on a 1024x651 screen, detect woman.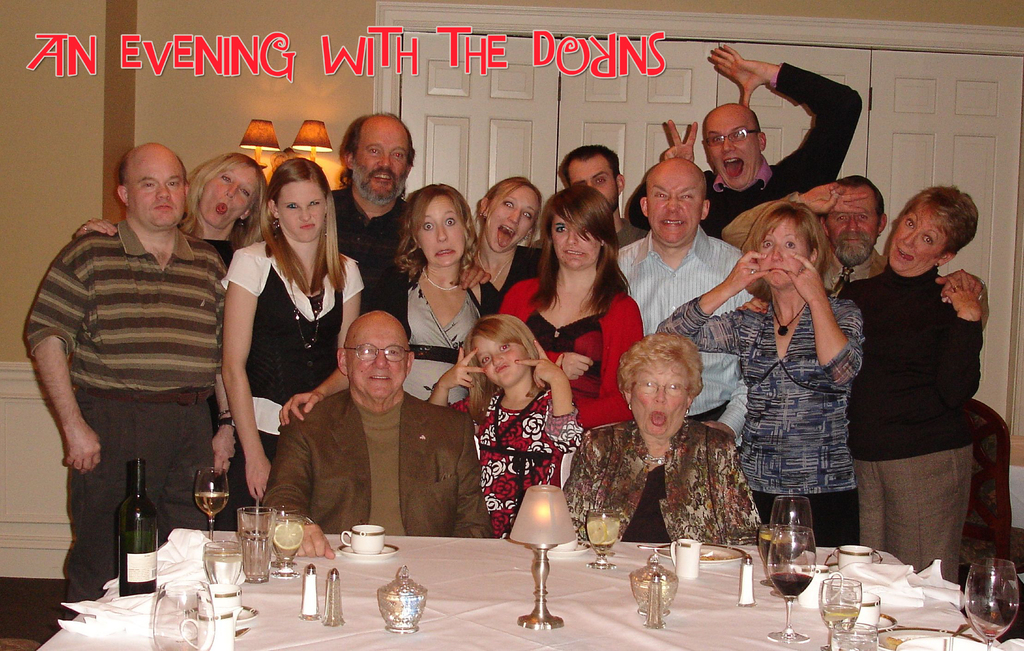
(left=566, top=336, right=783, bottom=538).
